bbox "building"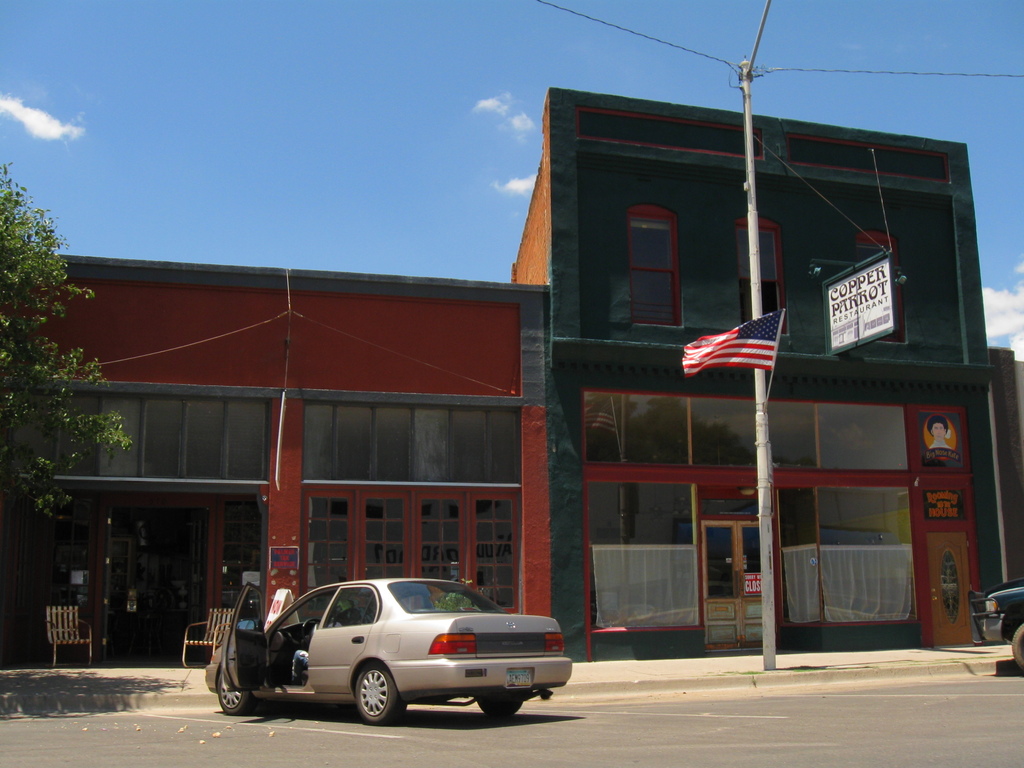
x1=3, y1=81, x2=1023, y2=644
